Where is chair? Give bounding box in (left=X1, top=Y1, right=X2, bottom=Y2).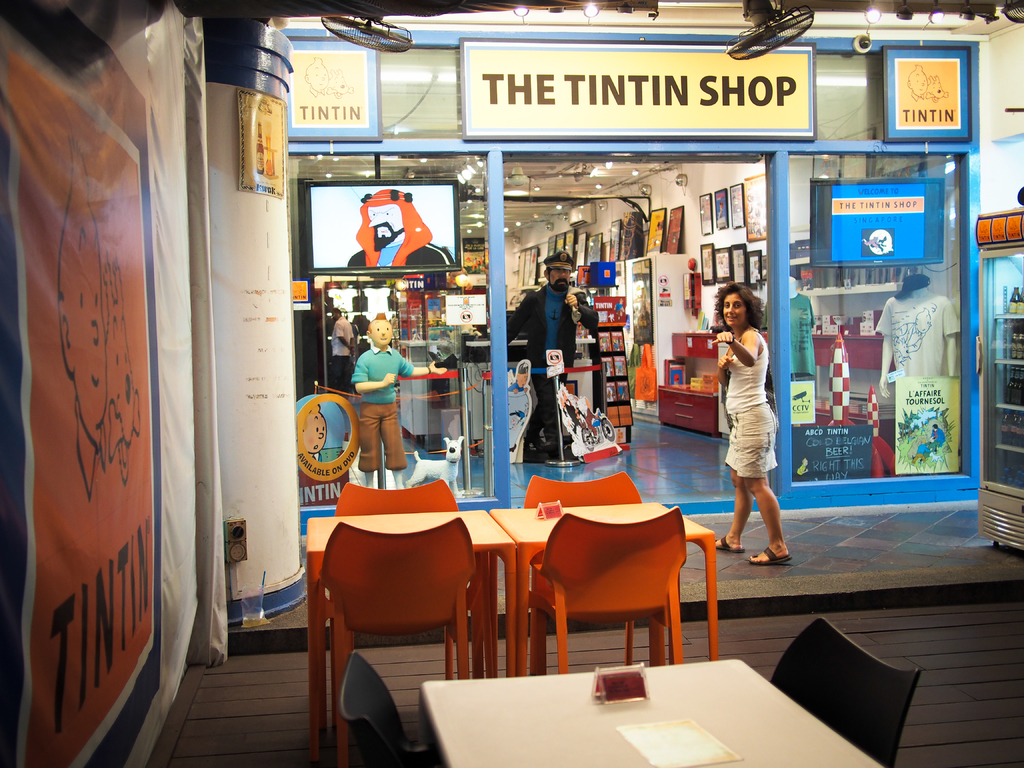
(left=530, top=504, right=690, bottom=677).
